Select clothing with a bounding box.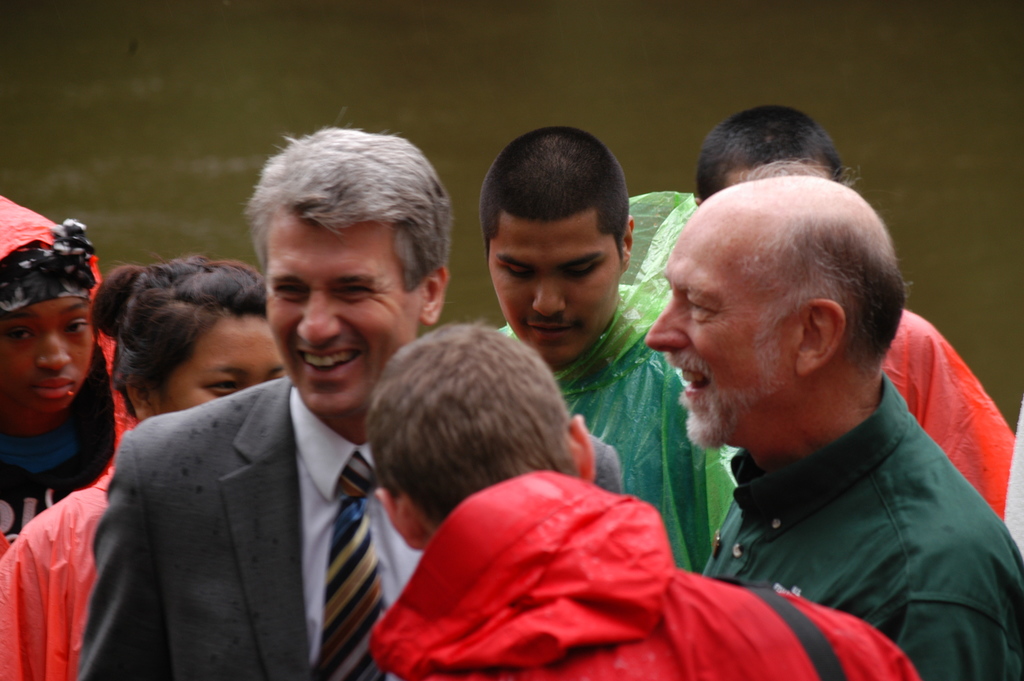
box(369, 466, 920, 680).
